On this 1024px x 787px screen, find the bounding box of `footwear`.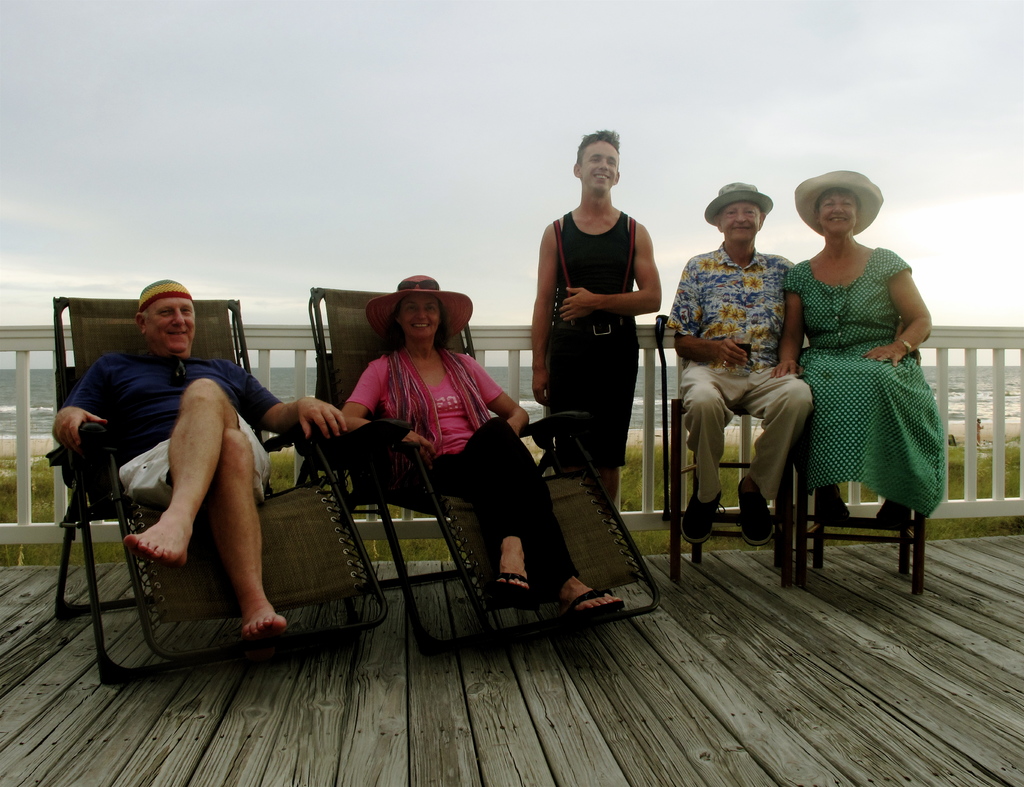
Bounding box: {"x1": 870, "y1": 495, "x2": 911, "y2": 531}.
